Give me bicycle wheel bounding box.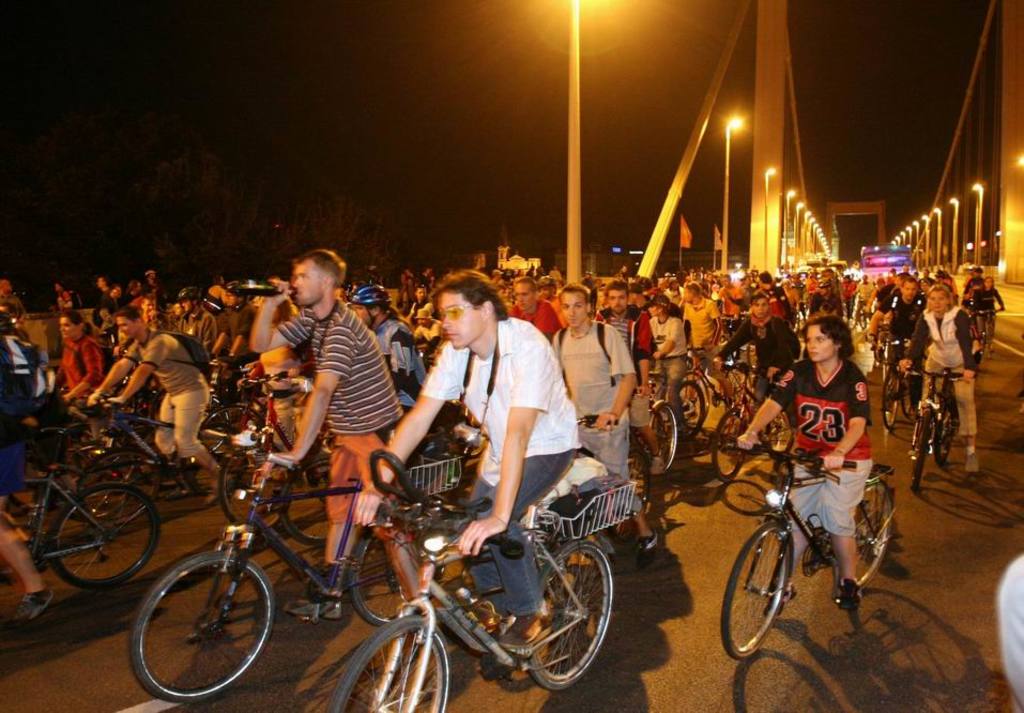
Rect(127, 552, 278, 711).
